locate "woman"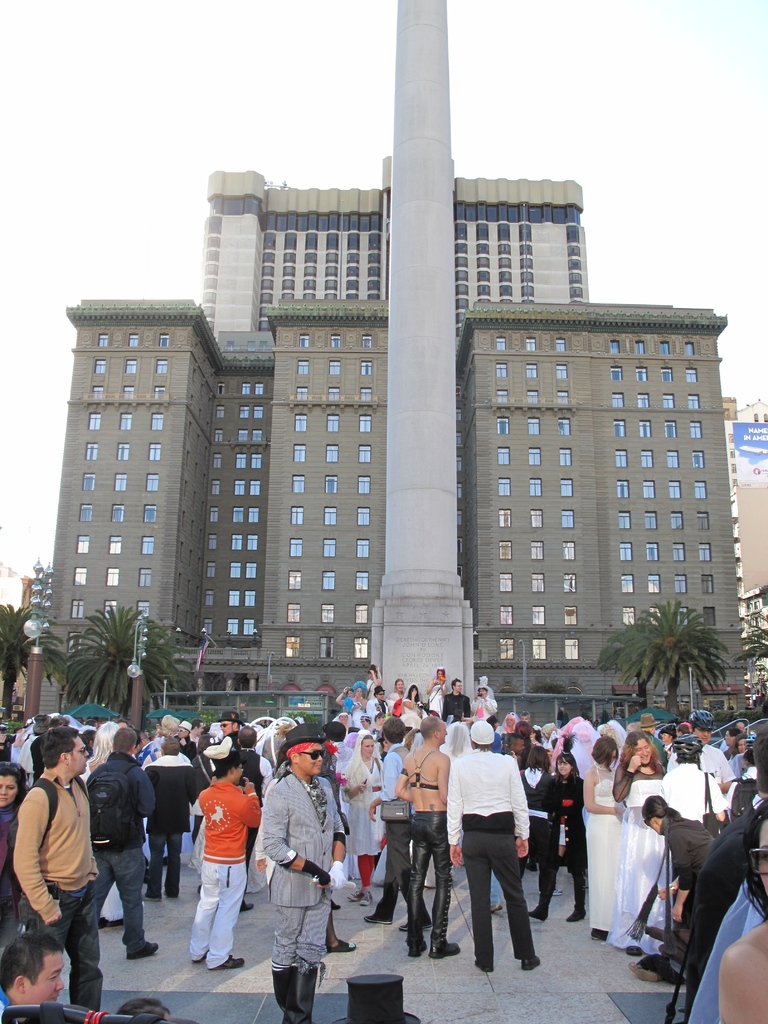
select_region(534, 755, 587, 924)
